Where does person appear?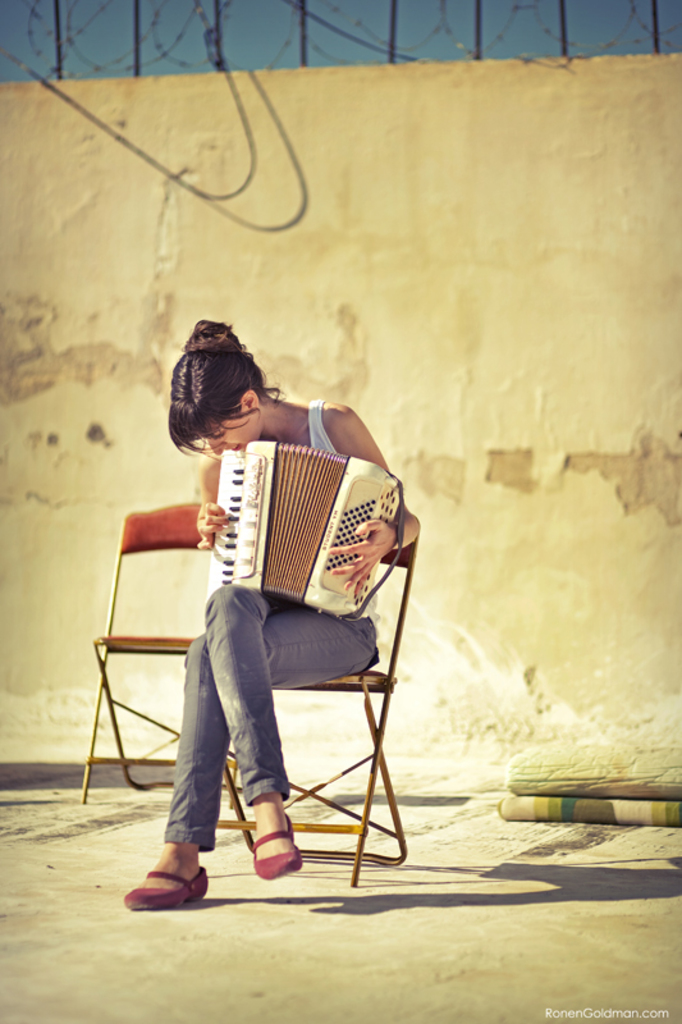
Appears at rect(100, 316, 424, 920).
